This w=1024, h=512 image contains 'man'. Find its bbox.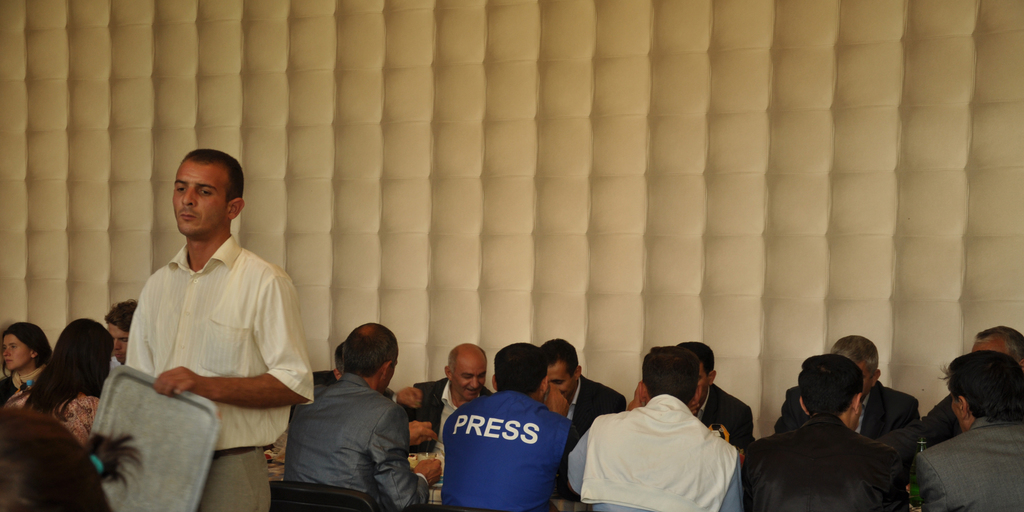
287 324 442 511.
